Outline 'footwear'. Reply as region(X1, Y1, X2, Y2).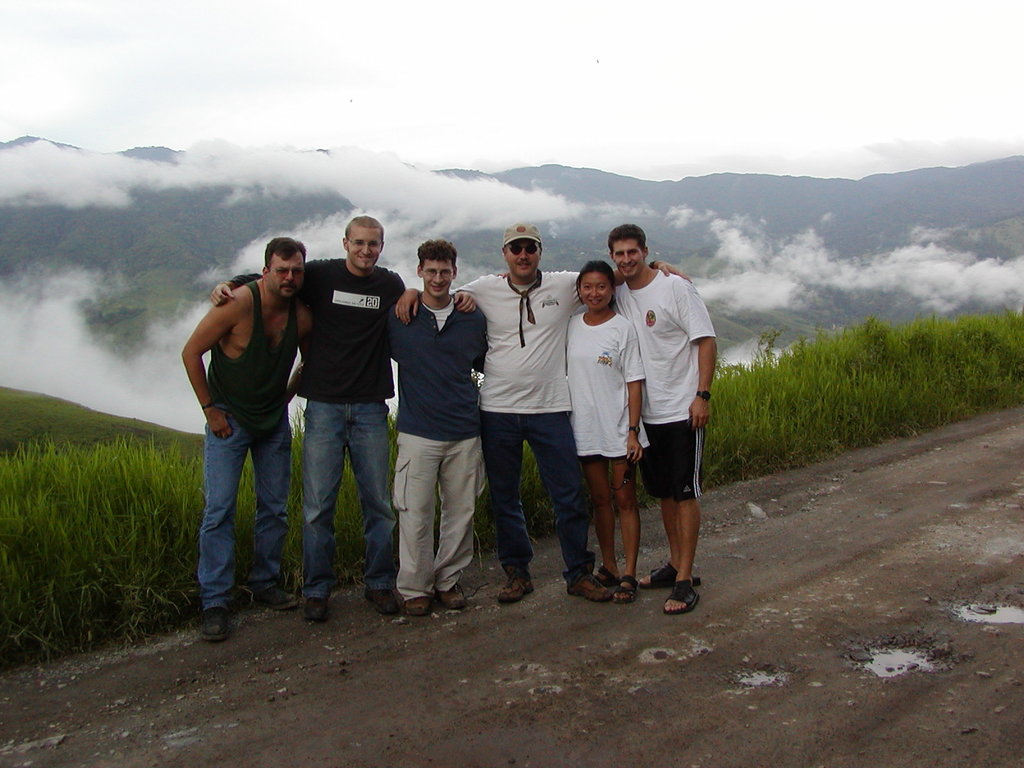
region(367, 587, 404, 612).
